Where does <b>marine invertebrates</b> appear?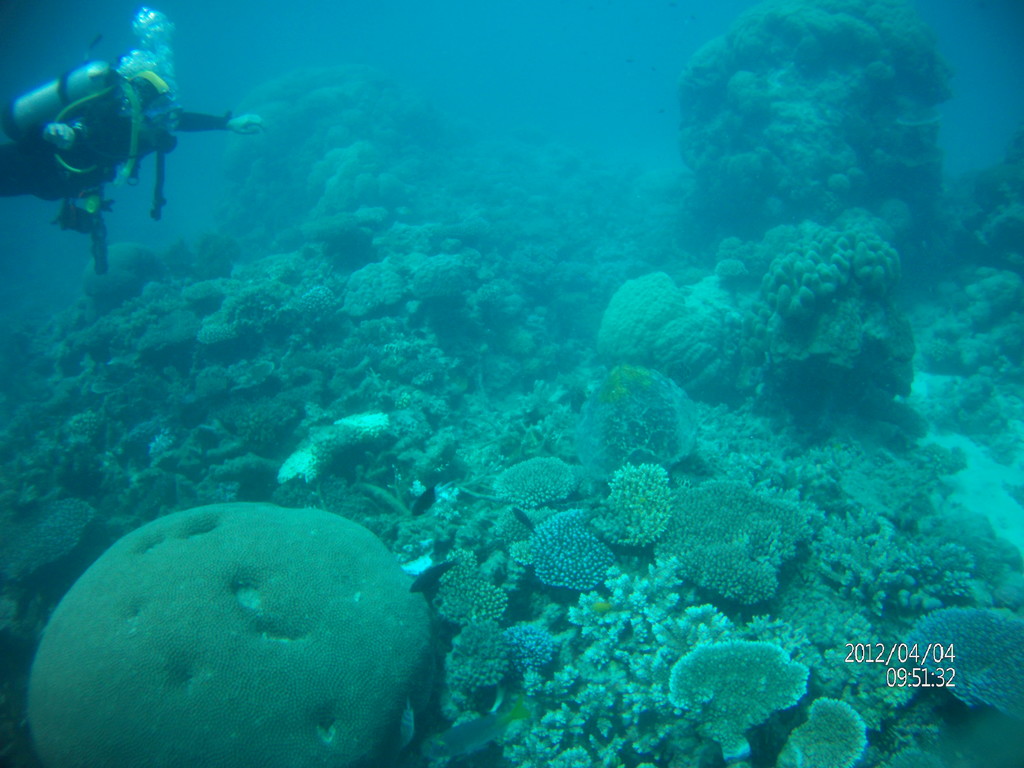
Appears at {"x1": 28, "y1": 483, "x2": 454, "y2": 767}.
